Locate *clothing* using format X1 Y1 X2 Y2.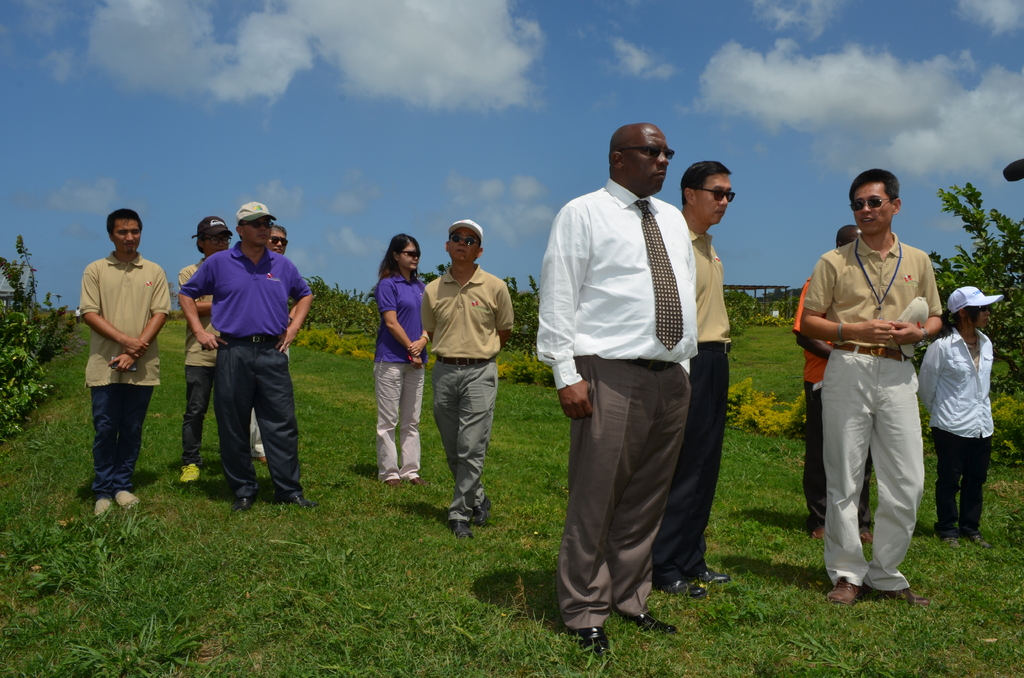
913 321 998 535.
